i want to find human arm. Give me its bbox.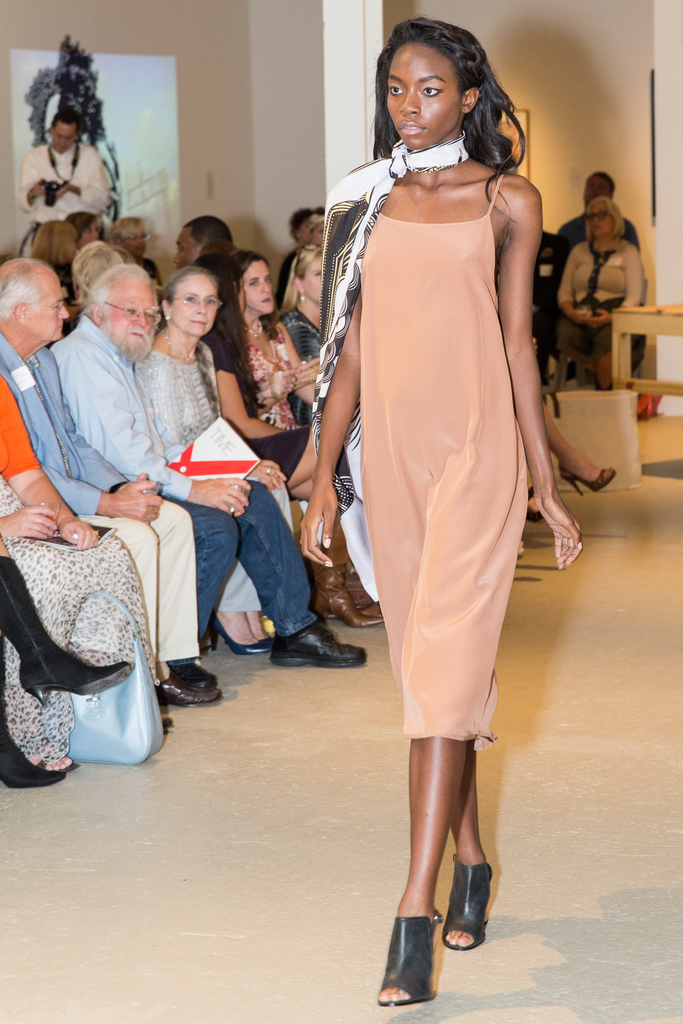
(left=67, top=345, right=256, bottom=525).
